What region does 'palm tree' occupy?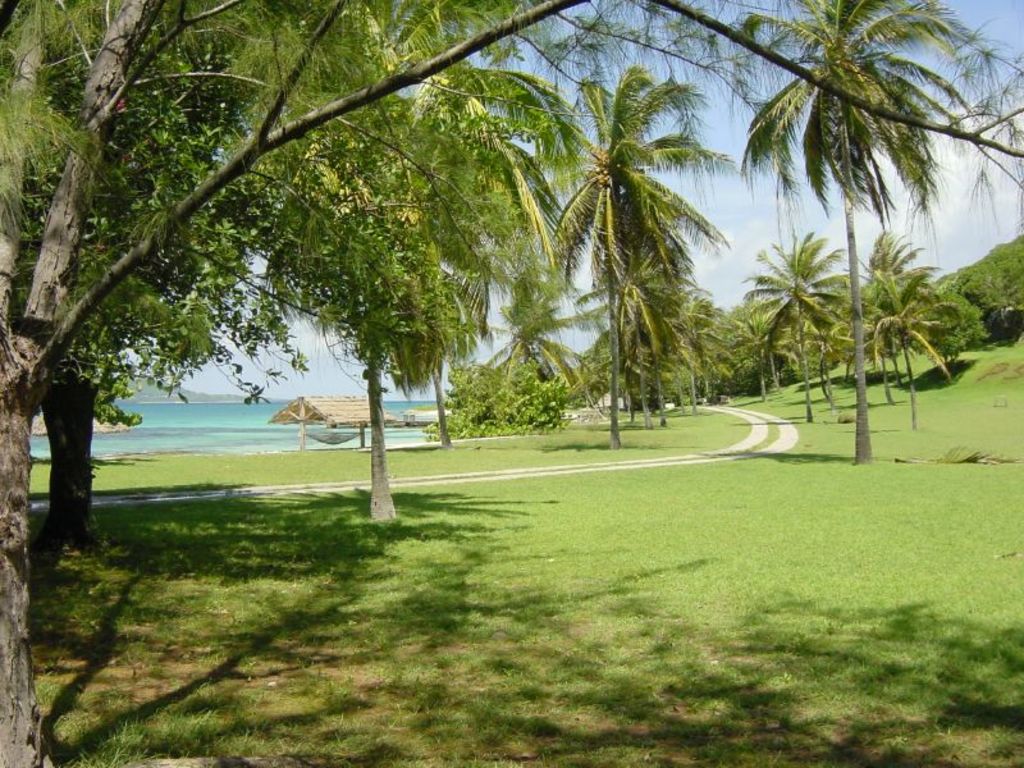
745 35 974 476.
